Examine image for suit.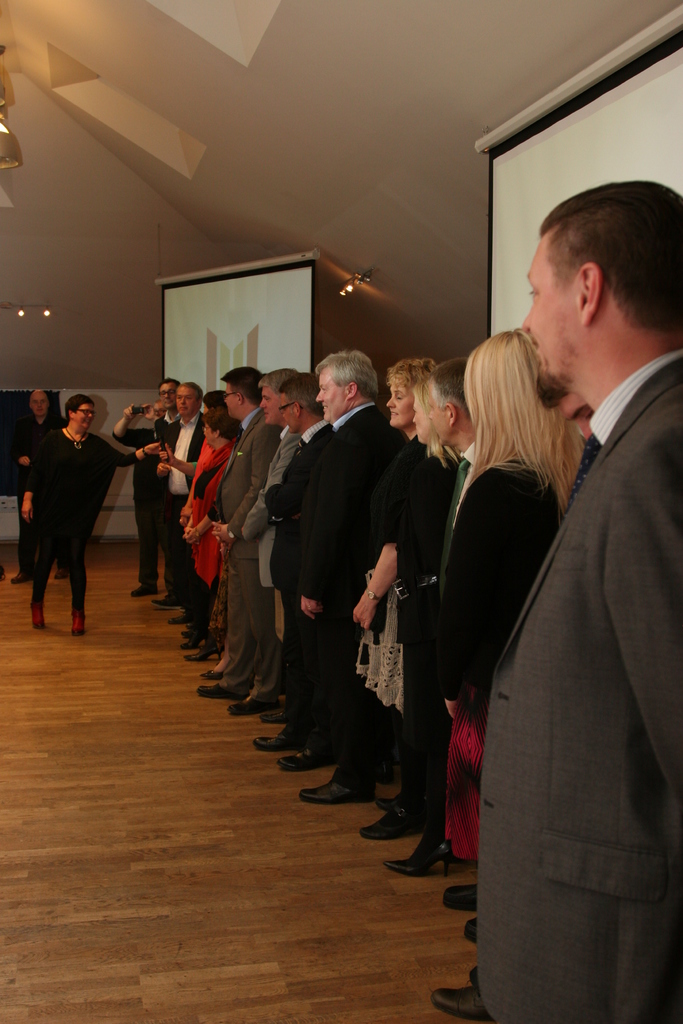
Examination result: crop(149, 410, 208, 609).
